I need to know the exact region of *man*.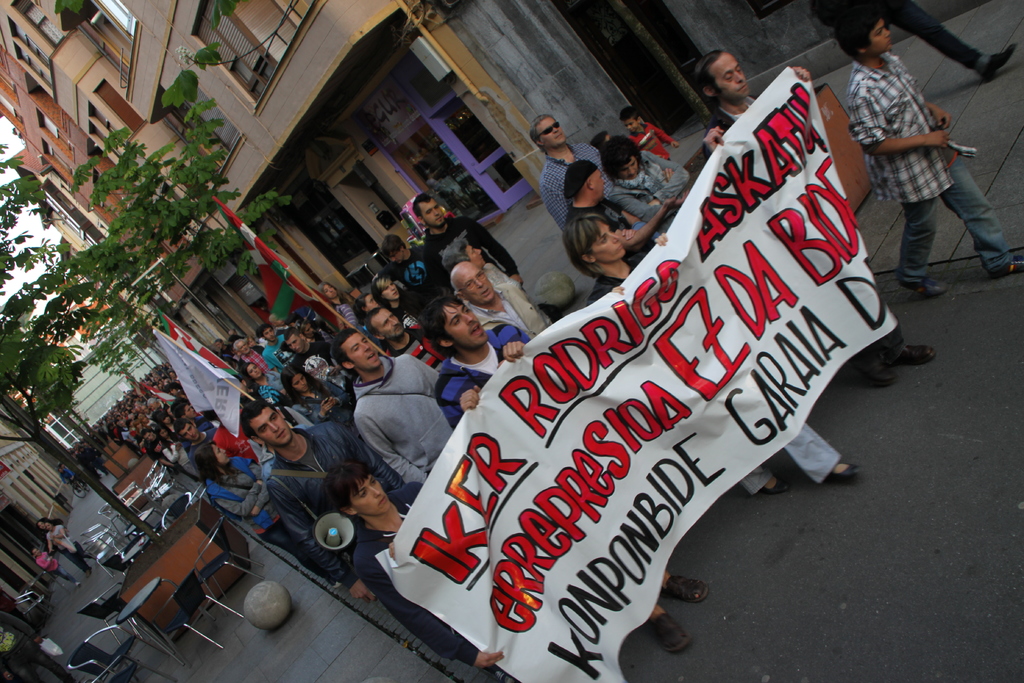
Region: rect(413, 192, 527, 292).
